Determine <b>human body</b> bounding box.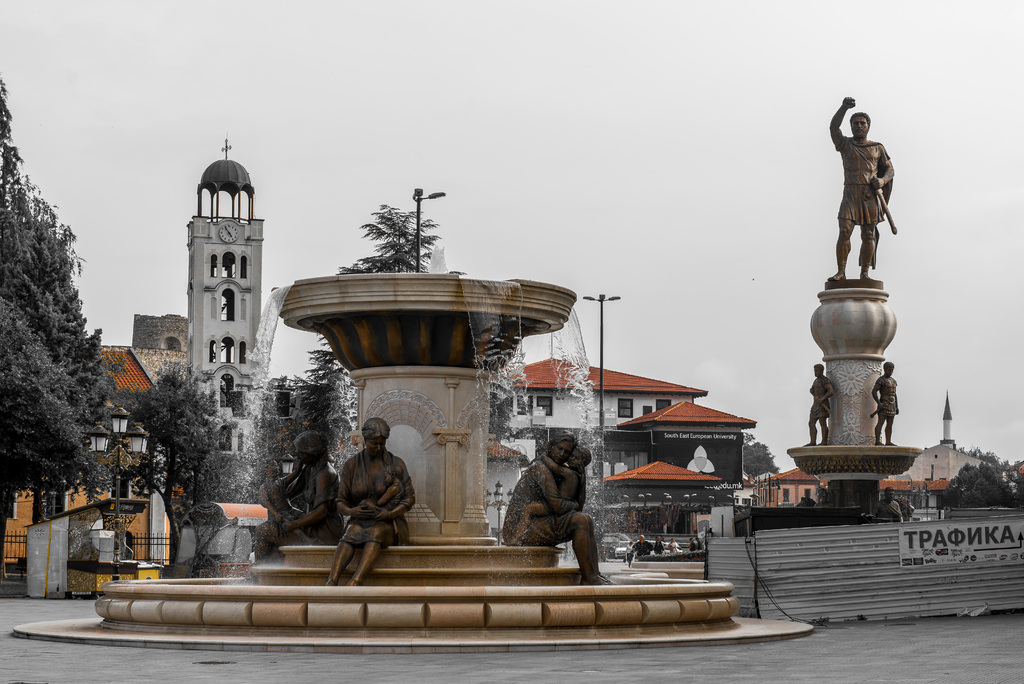
Determined: BBox(871, 362, 899, 443).
